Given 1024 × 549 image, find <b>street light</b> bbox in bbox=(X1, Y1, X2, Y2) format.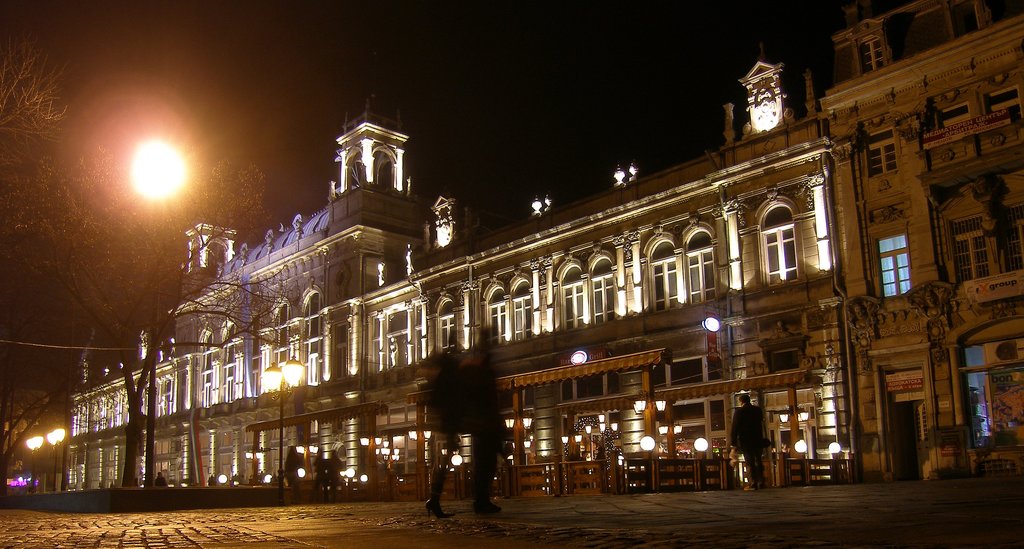
bbox=(257, 351, 306, 505).
